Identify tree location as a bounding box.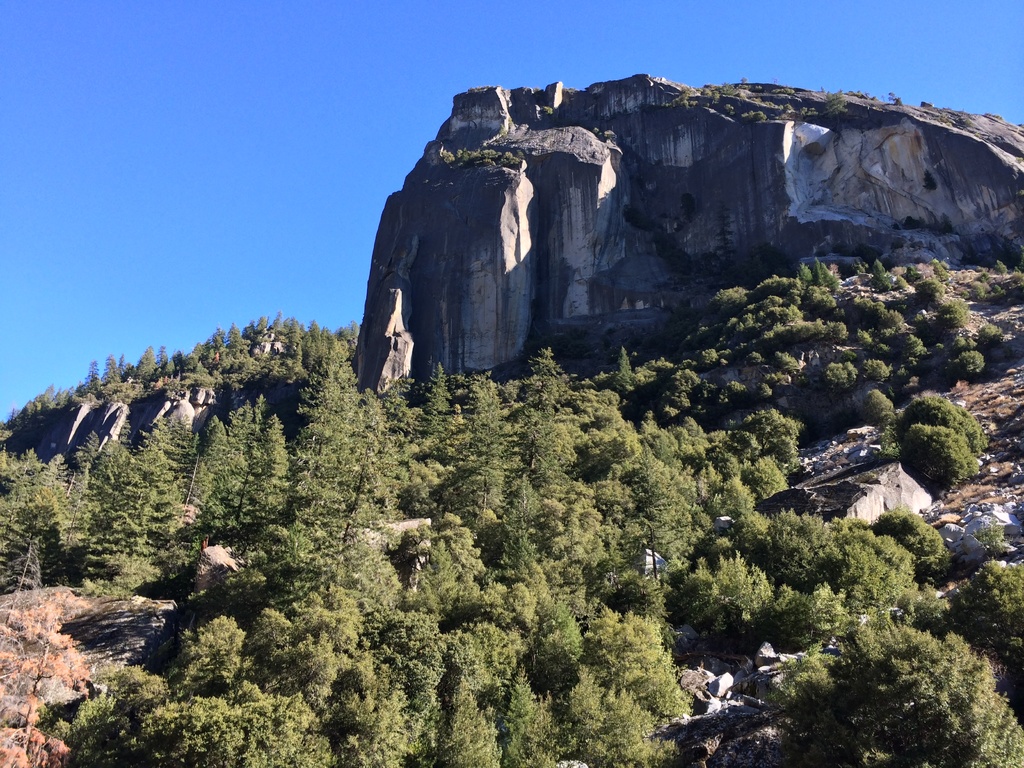
[868, 239, 900, 288].
